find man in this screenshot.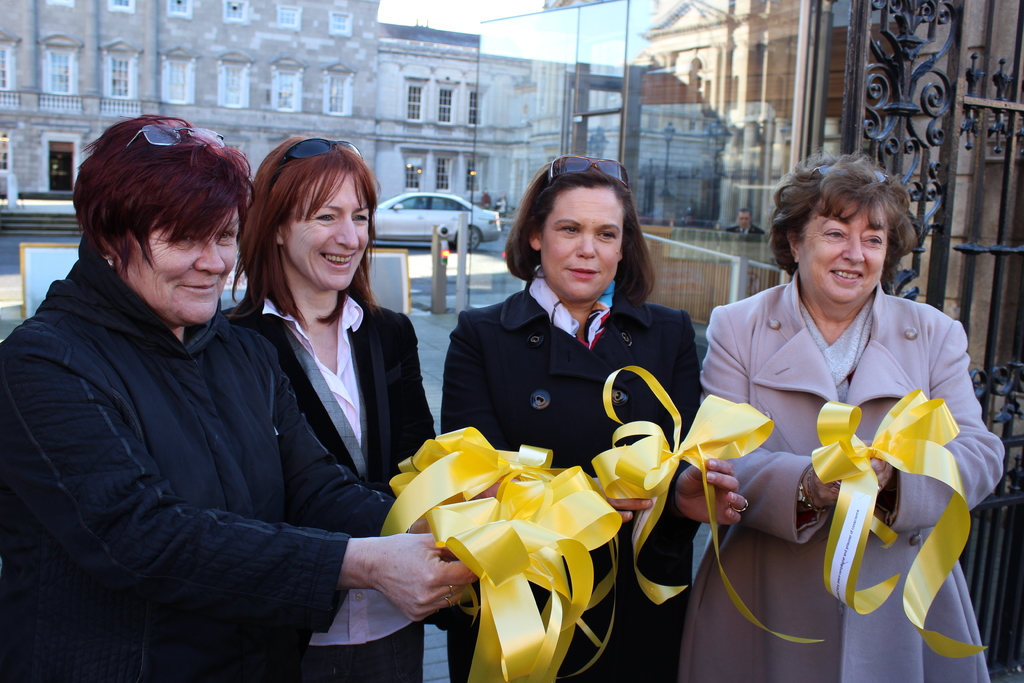
The bounding box for man is (x1=72, y1=119, x2=364, y2=654).
